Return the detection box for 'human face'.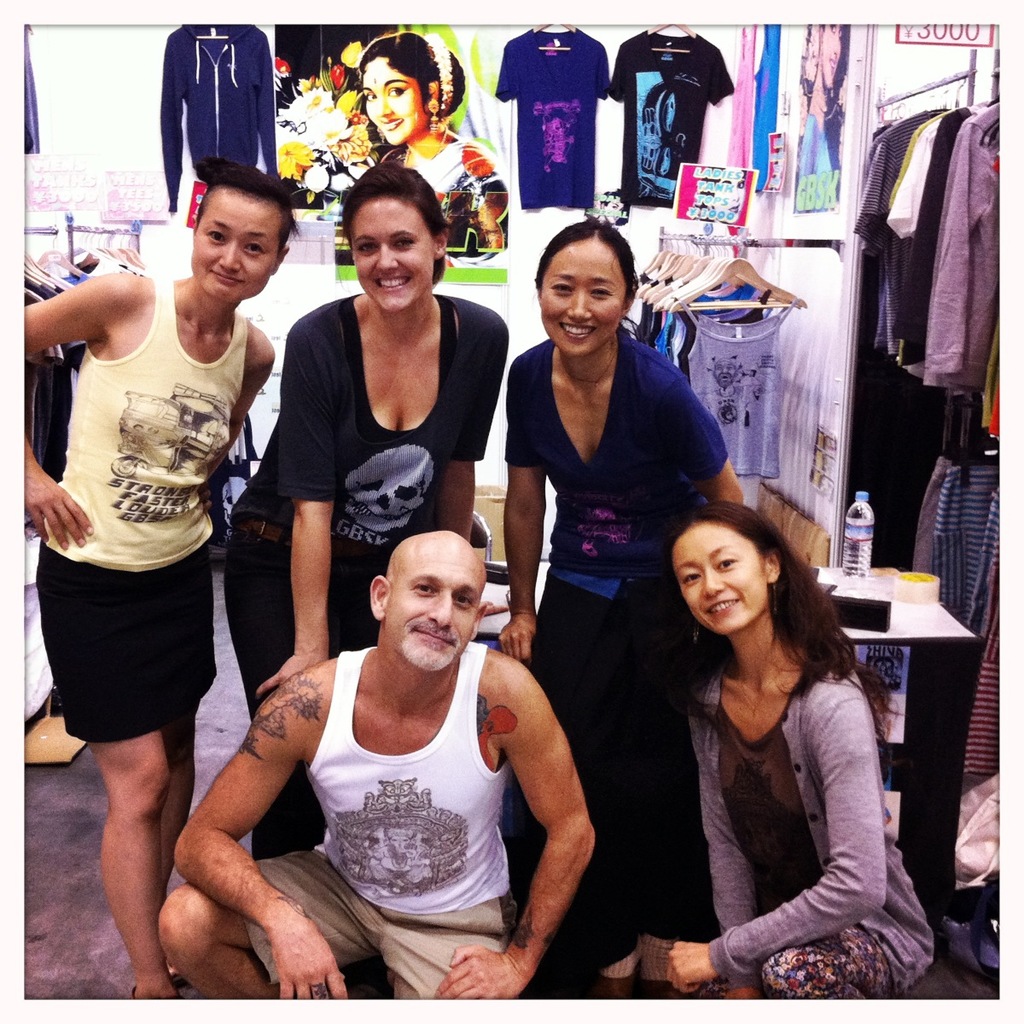
{"x1": 389, "y1": 542, "x2": 490, "y2": 667}.
